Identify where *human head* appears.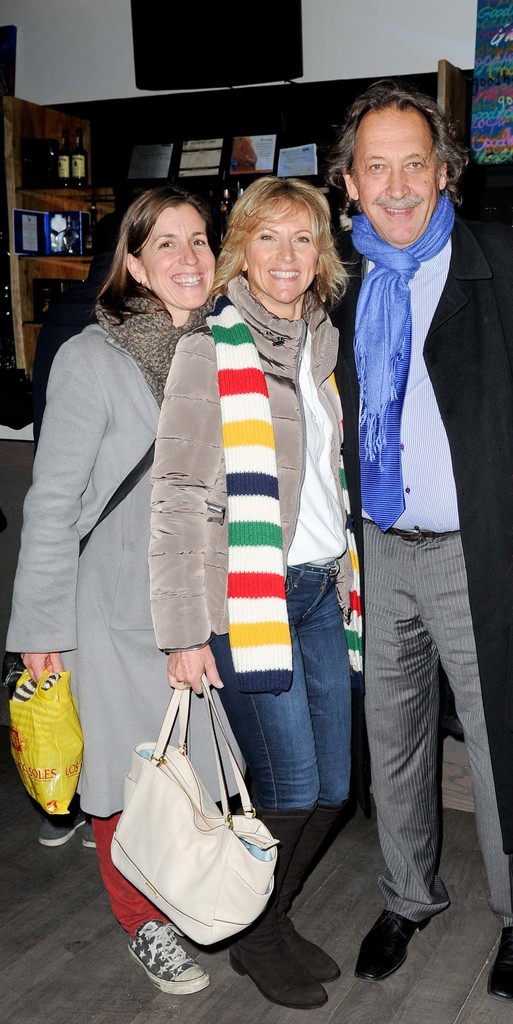
Appears at x1=238 y1=186 x2=327 y2=305.
